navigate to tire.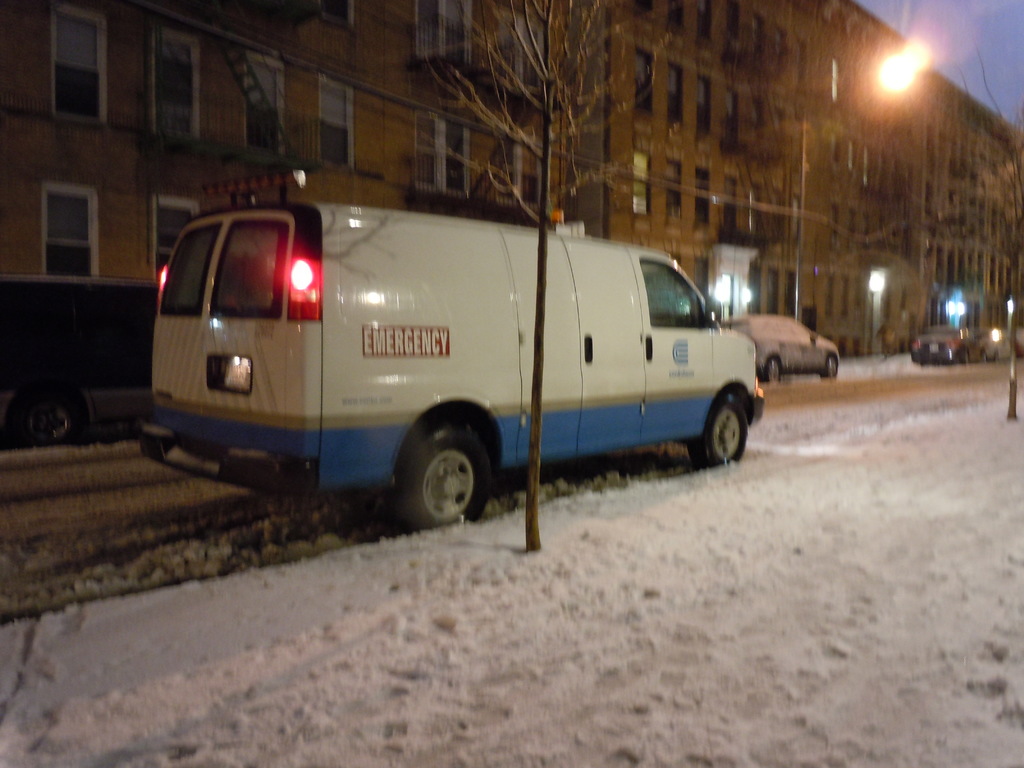
Navigation target: [x1=394, y1=411, x2=494, y2=523].
